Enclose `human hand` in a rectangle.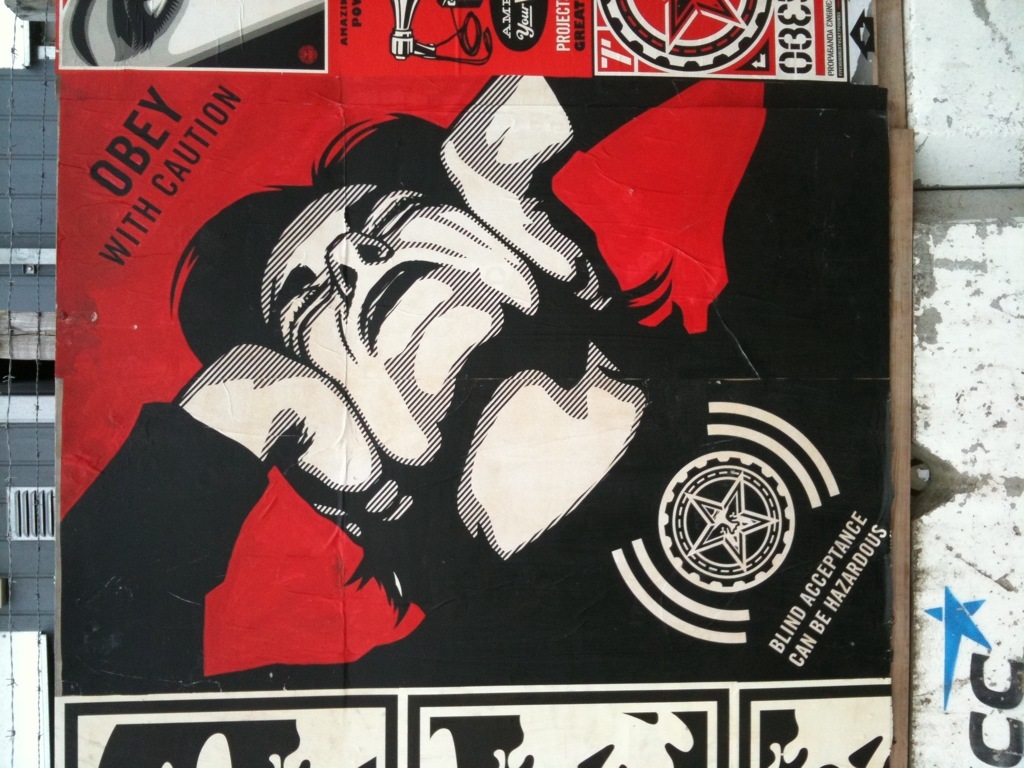
(left=222, top=343, right=416, bottom=546).
